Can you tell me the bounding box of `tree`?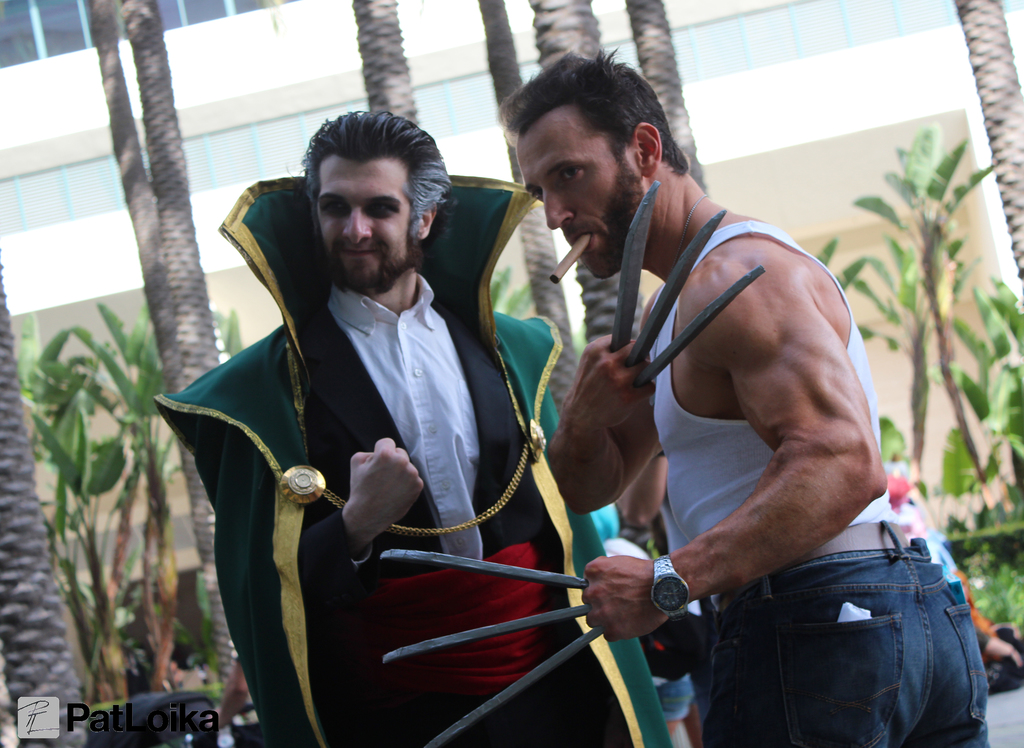
950 0 1023 280.
